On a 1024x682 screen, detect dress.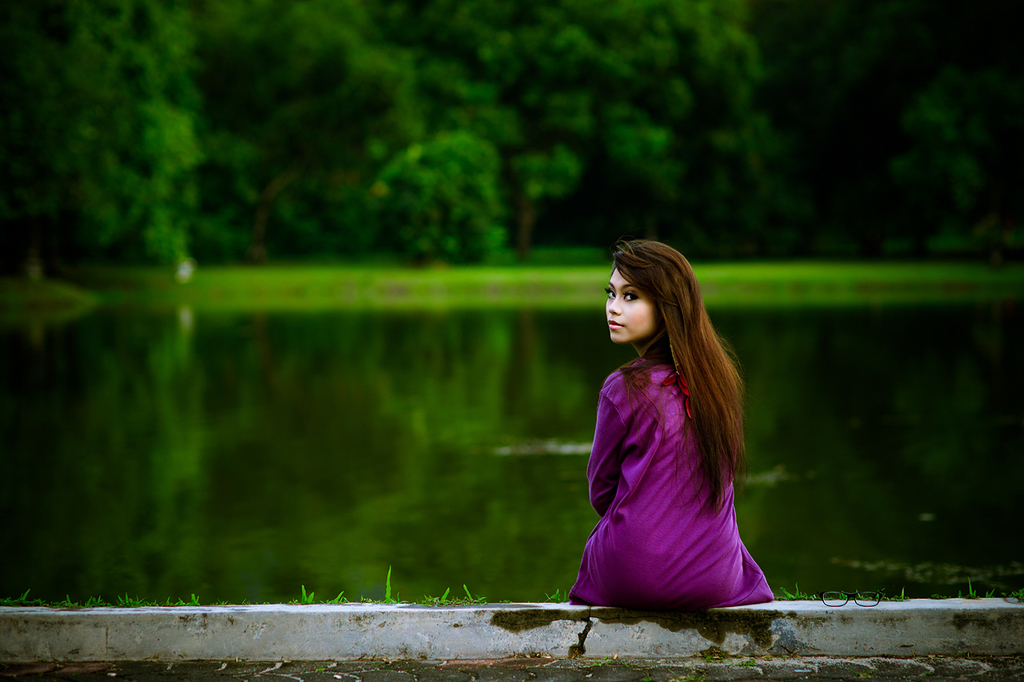
{"left": 582, "top": 313, "right": 757, "bottom": 609}.
